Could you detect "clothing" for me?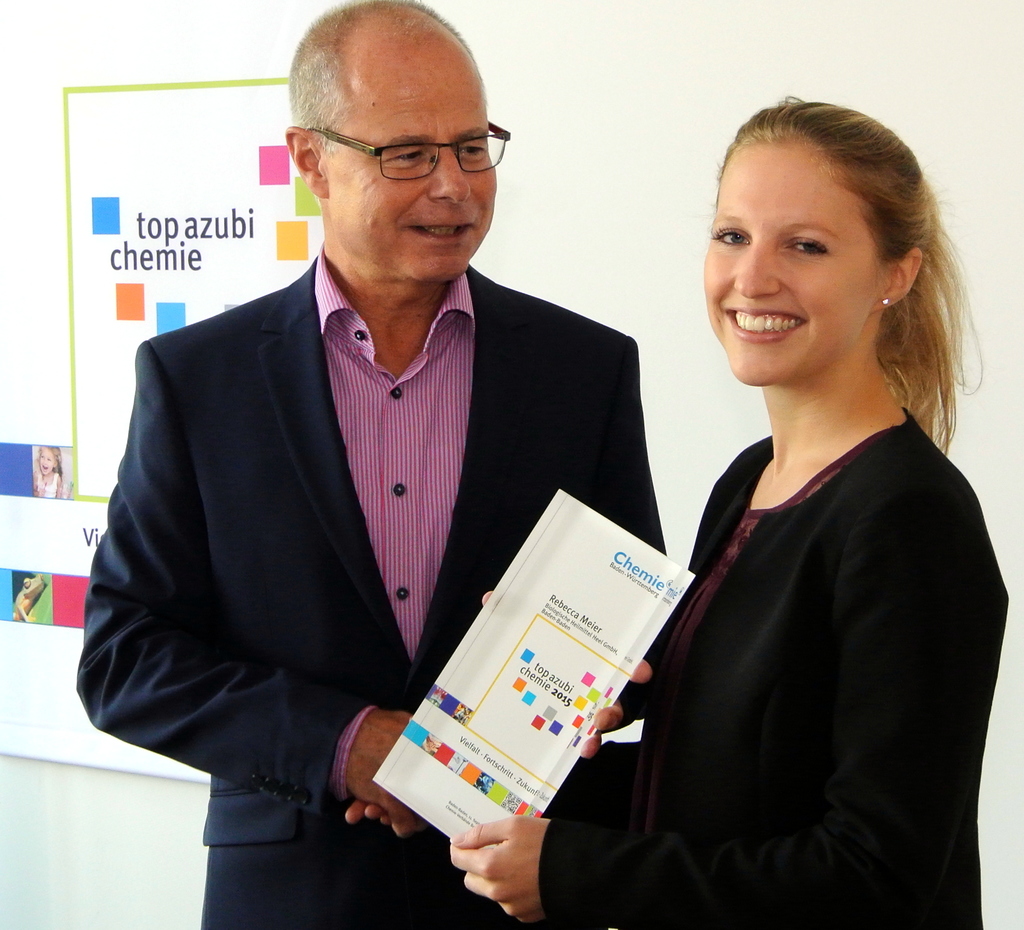
Detection result: [72,251,662,923].
